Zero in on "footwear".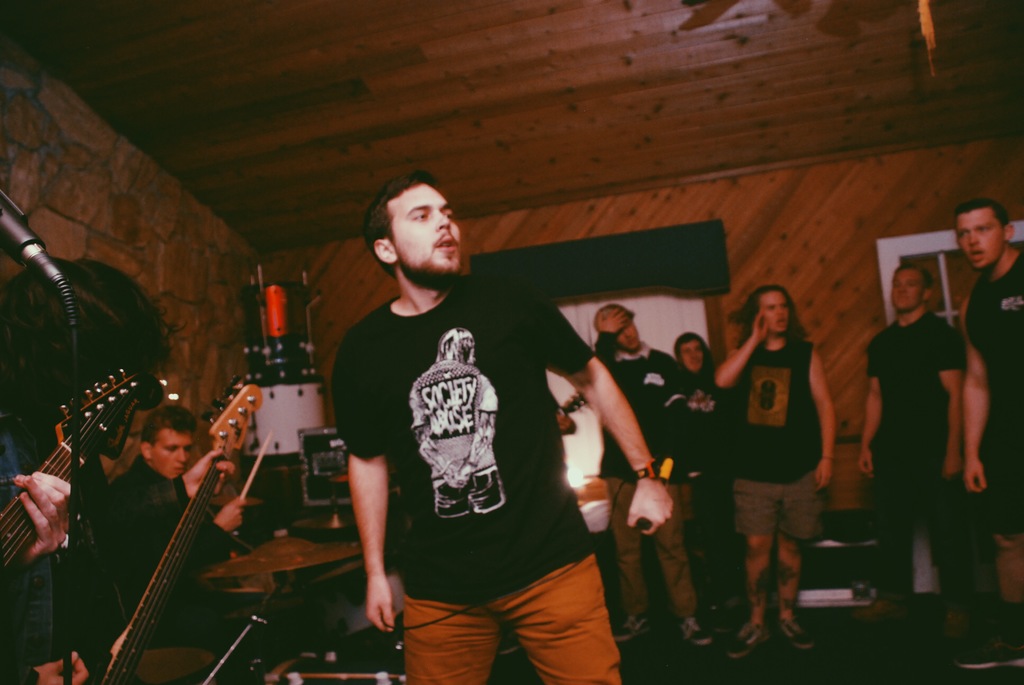
Zeroed in: box=[847, 591, 911, 627].
